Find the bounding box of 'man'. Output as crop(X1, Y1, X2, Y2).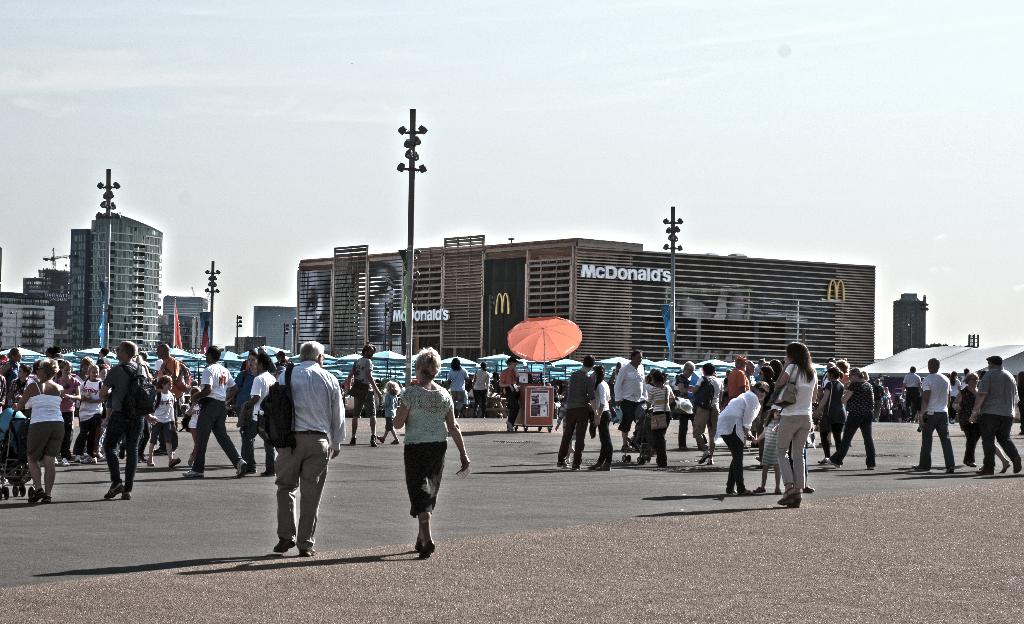
crop(909, 356, 958, 475).
